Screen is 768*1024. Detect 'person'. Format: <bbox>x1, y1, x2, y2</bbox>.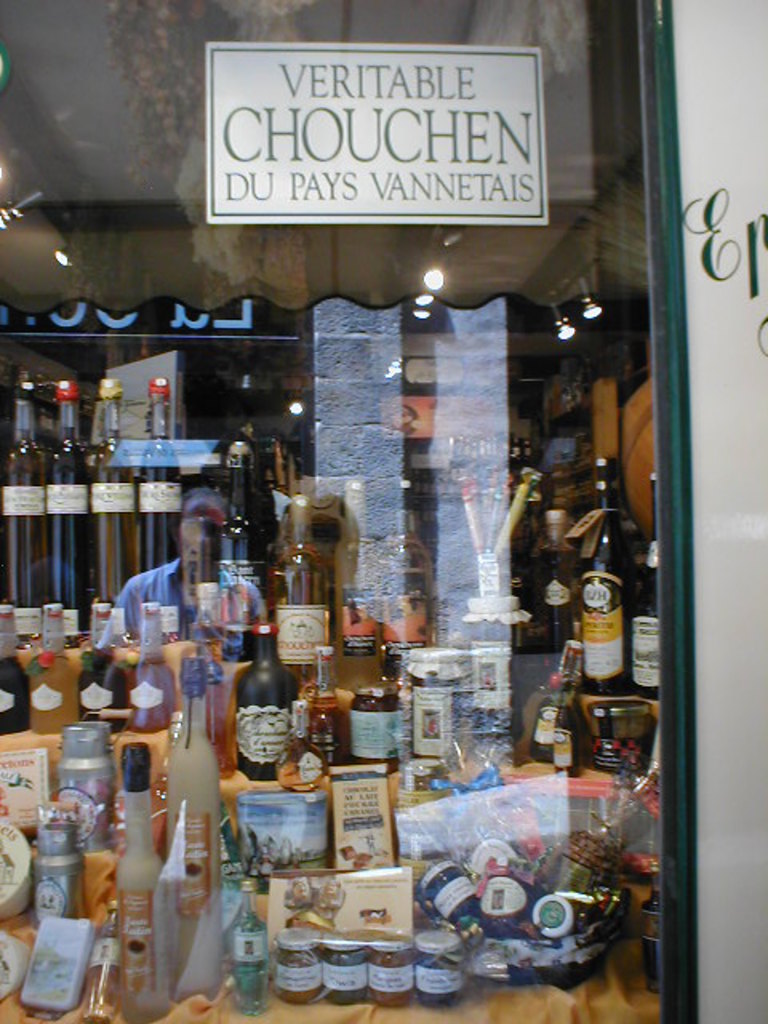
<bbox>94, 459, 277, 656</bbox>.
